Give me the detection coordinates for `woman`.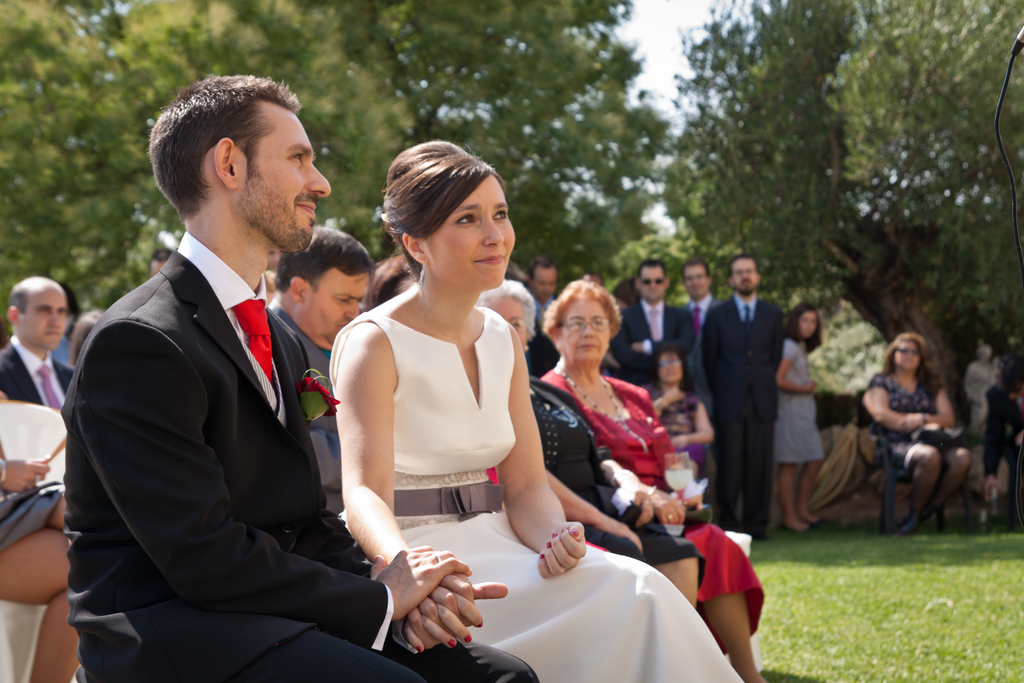
(left=479, top=278, right=707, bottom=607).
